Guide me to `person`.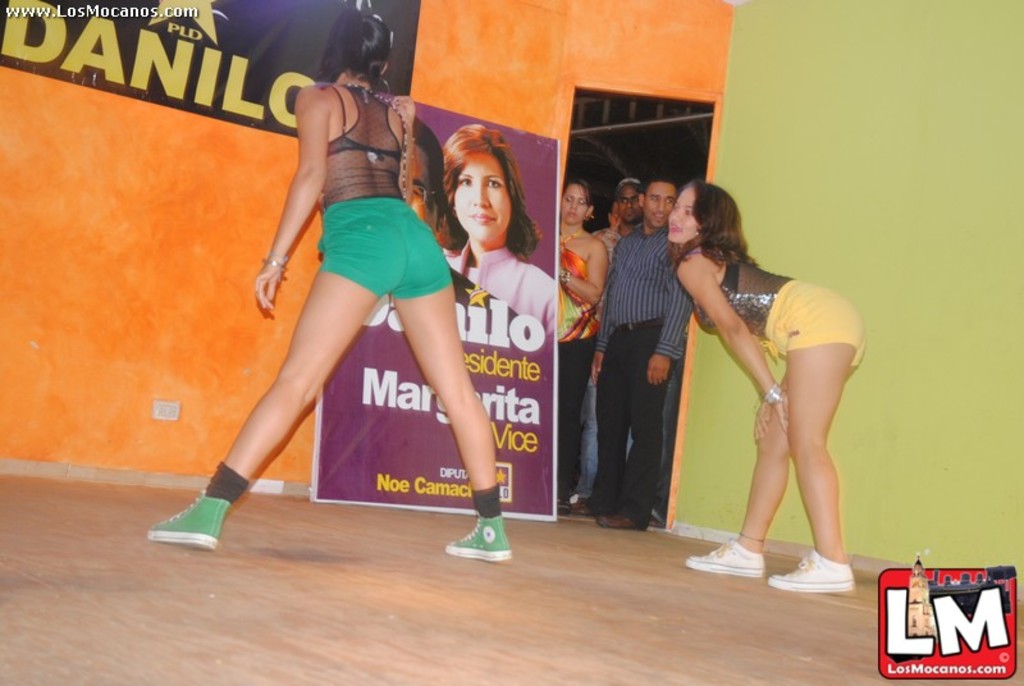
Guidance: [x1=143, y1=4, x2=512, y2=563].
